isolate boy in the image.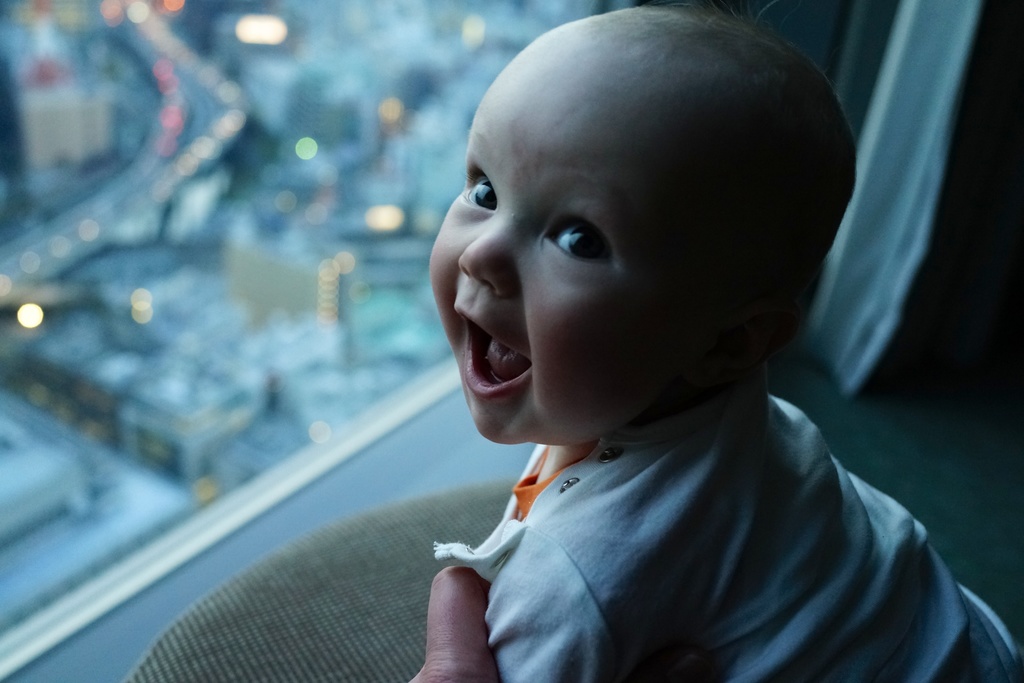
Isolated region: bbox=[413, 95, 941, 670].
